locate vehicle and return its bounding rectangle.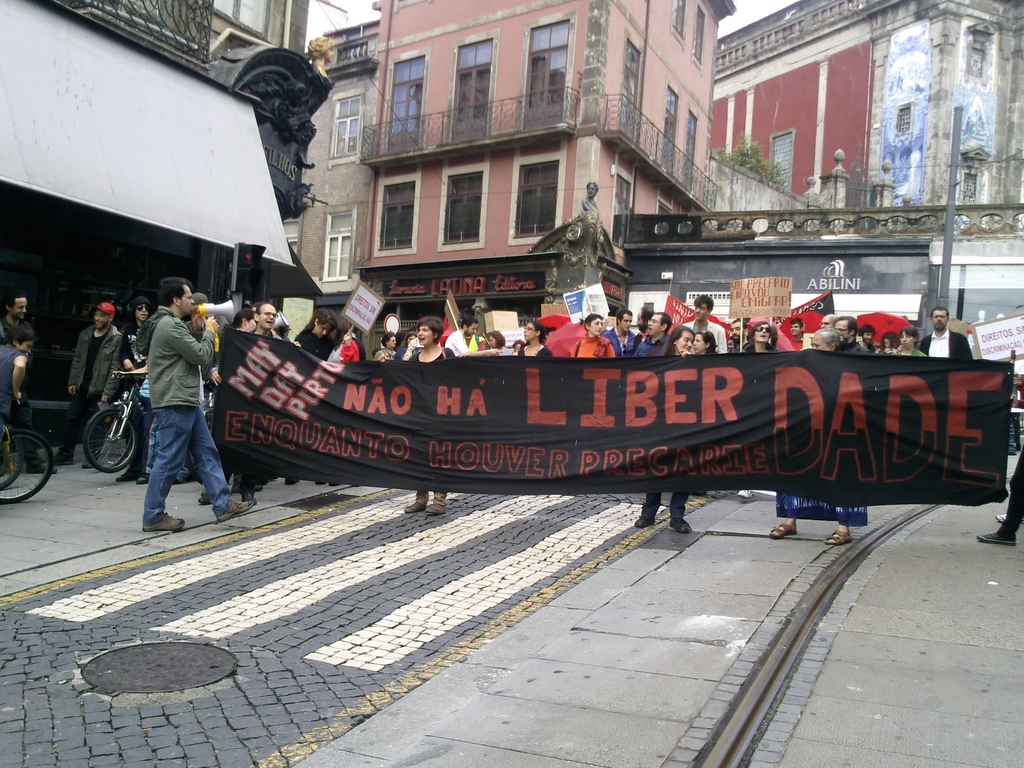
(0,427,54,505).
